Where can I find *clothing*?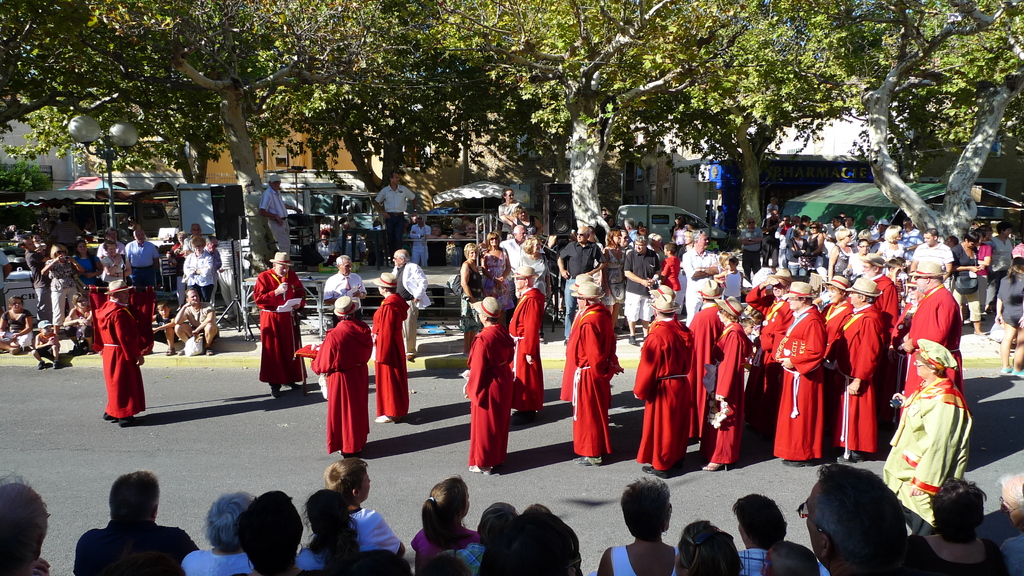
You can find it at box(461, 260, 483, 332).
